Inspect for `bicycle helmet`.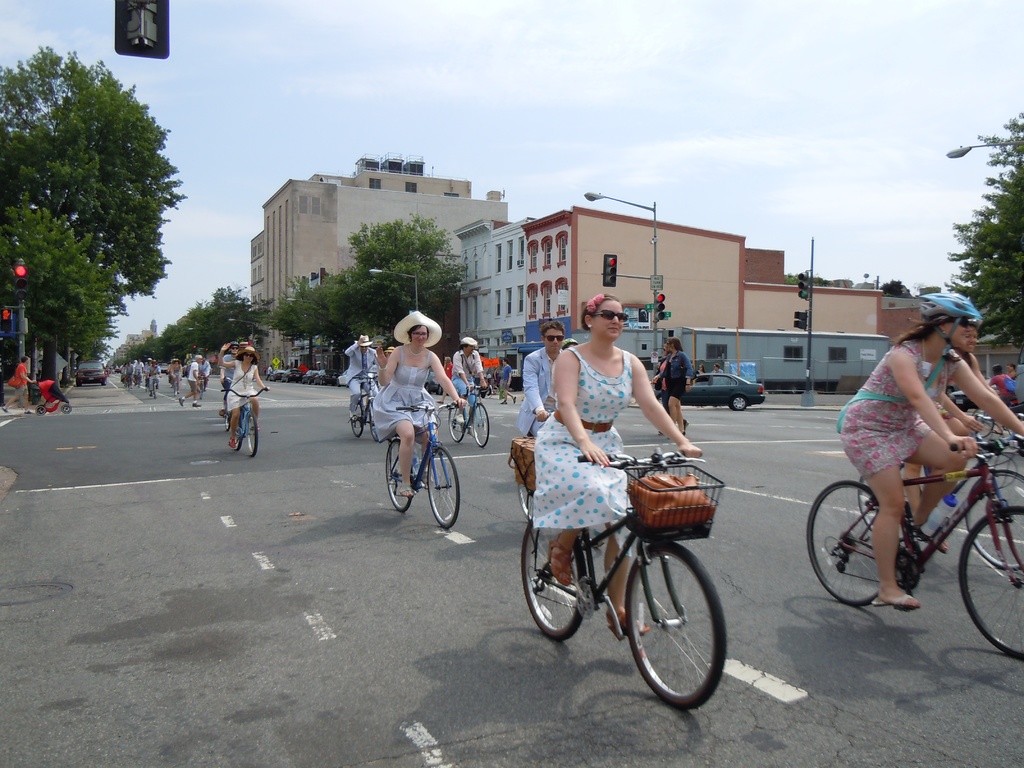
Inspection: 227:340:241:355.
